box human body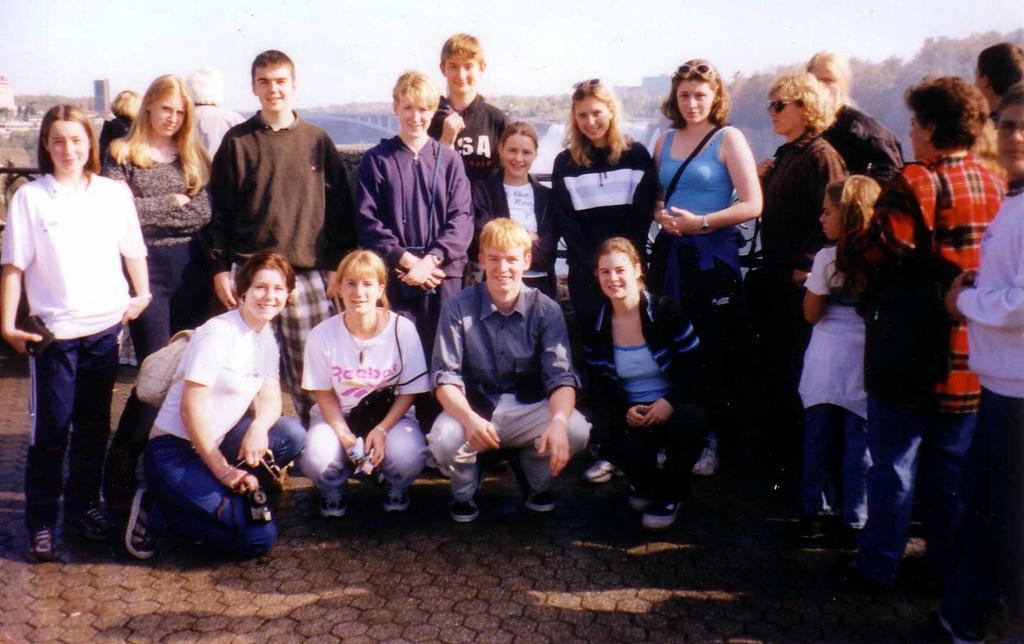
(left=582, top=231, right=725, bottom=531)
